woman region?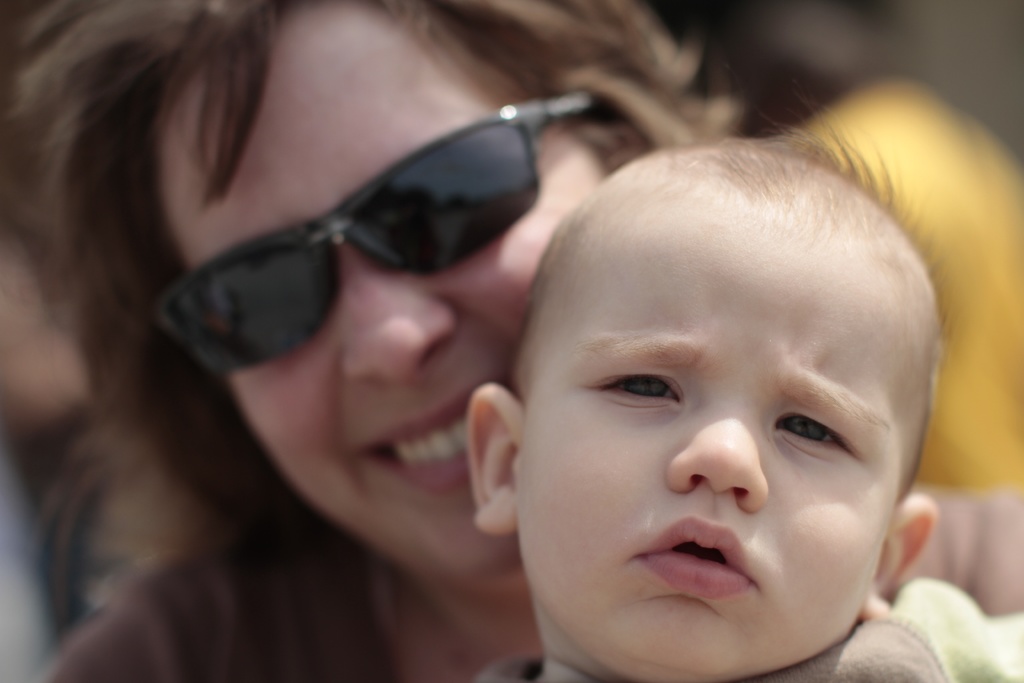
0,0,1023,682
